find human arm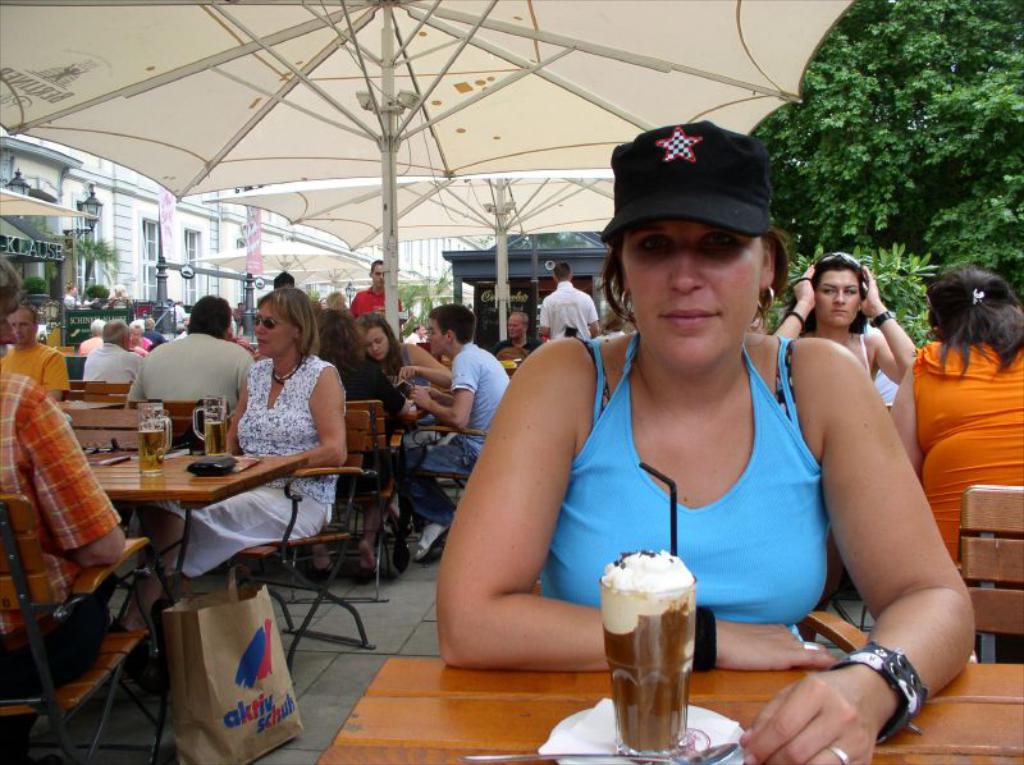
<bbox>584, 292, 604, 336</bbox>
